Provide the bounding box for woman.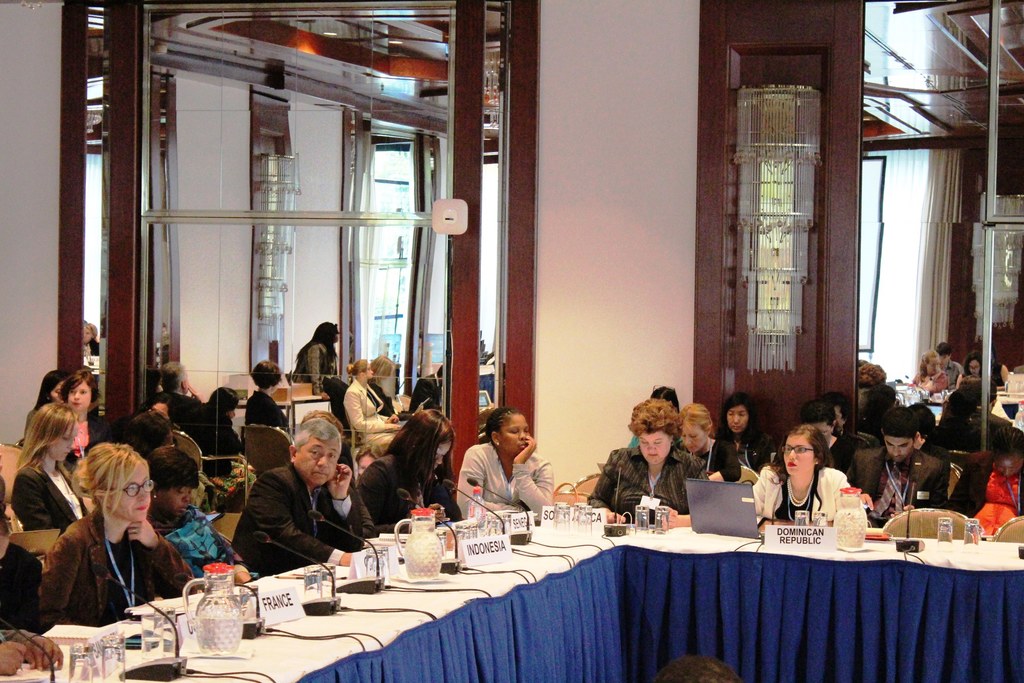
<region>752, 424, 856, 530</region>.
